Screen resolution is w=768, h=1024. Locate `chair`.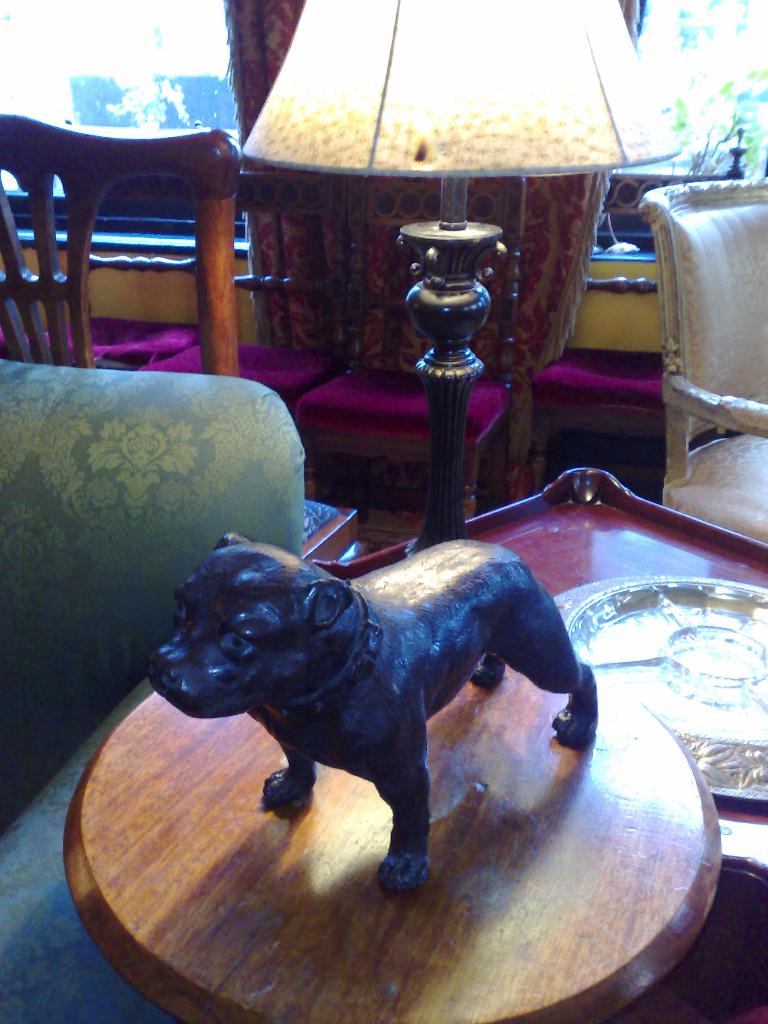
locate(0, 358, 315, 1023).
